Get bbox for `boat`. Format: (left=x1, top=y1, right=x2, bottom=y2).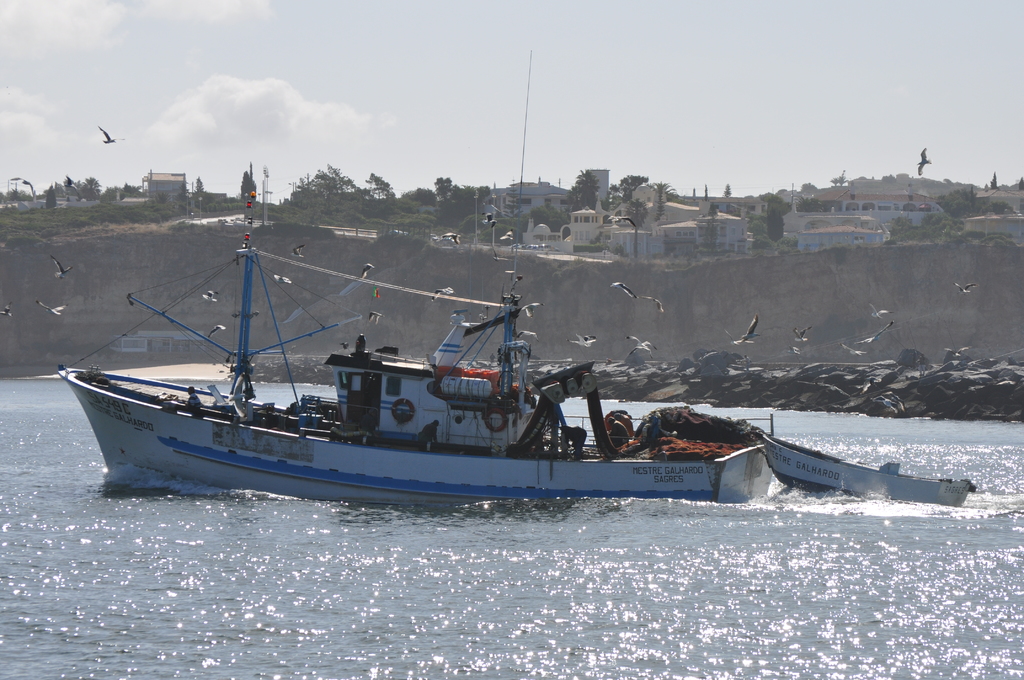
(left=56, top=188, right=774, bottom=511).
